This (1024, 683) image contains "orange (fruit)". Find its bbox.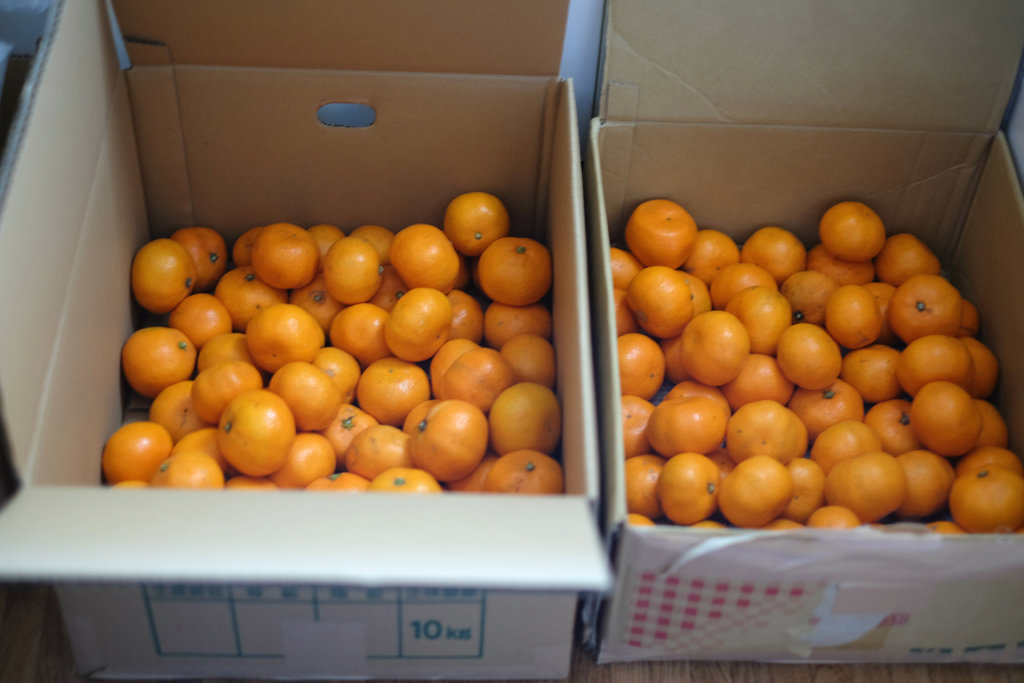
[776, 323, 839, 393].
